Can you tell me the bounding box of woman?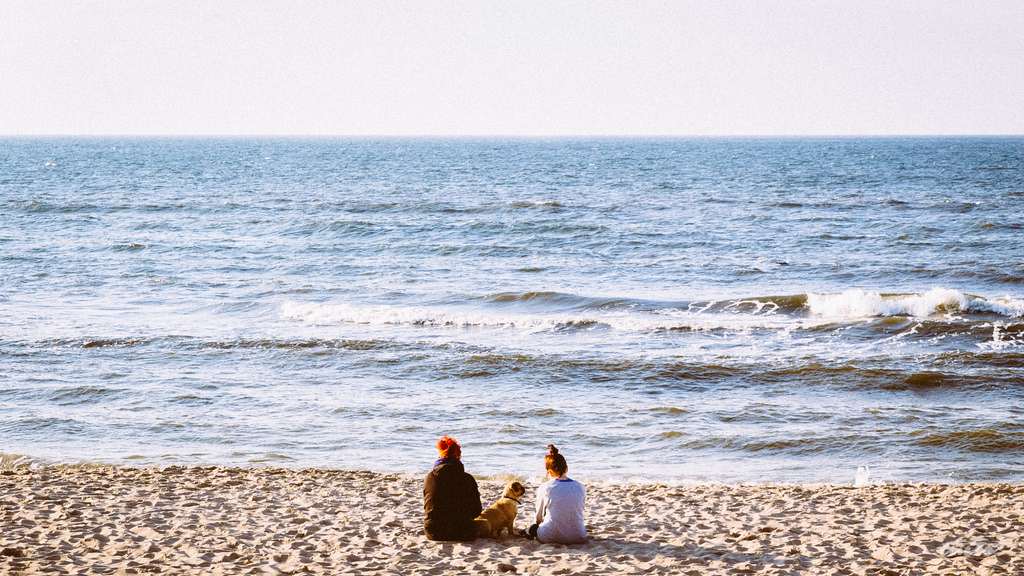
<box>422,437,497,545</box>.
